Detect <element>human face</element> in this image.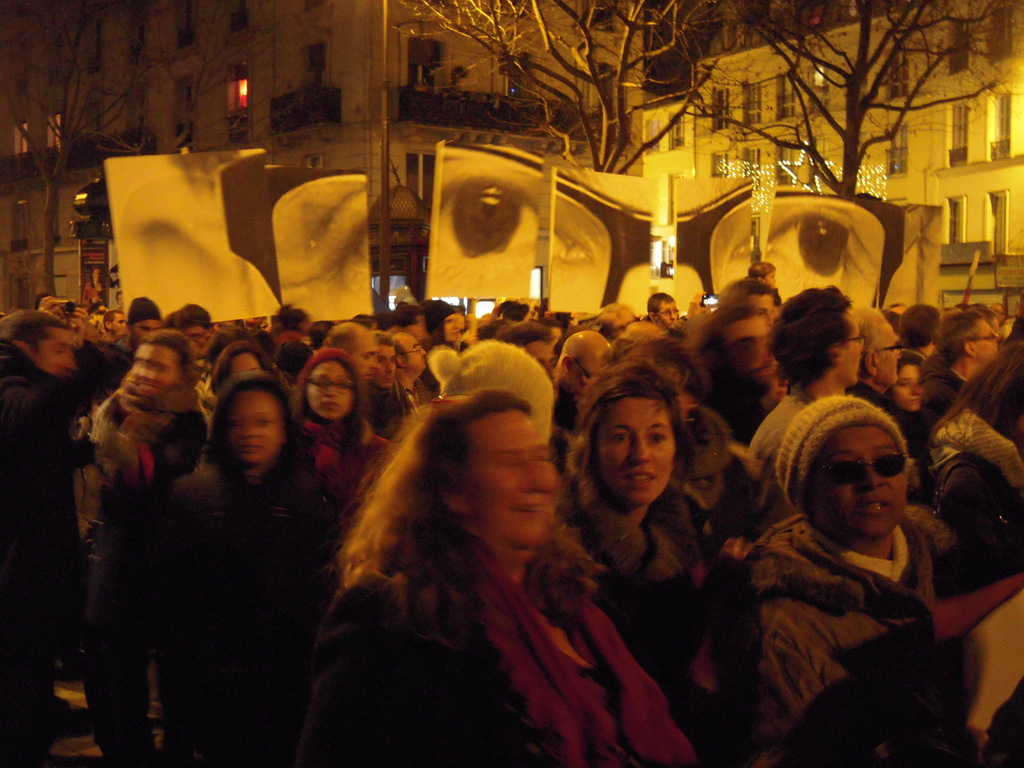
Detection: locate(38, 331, 76, 373).
